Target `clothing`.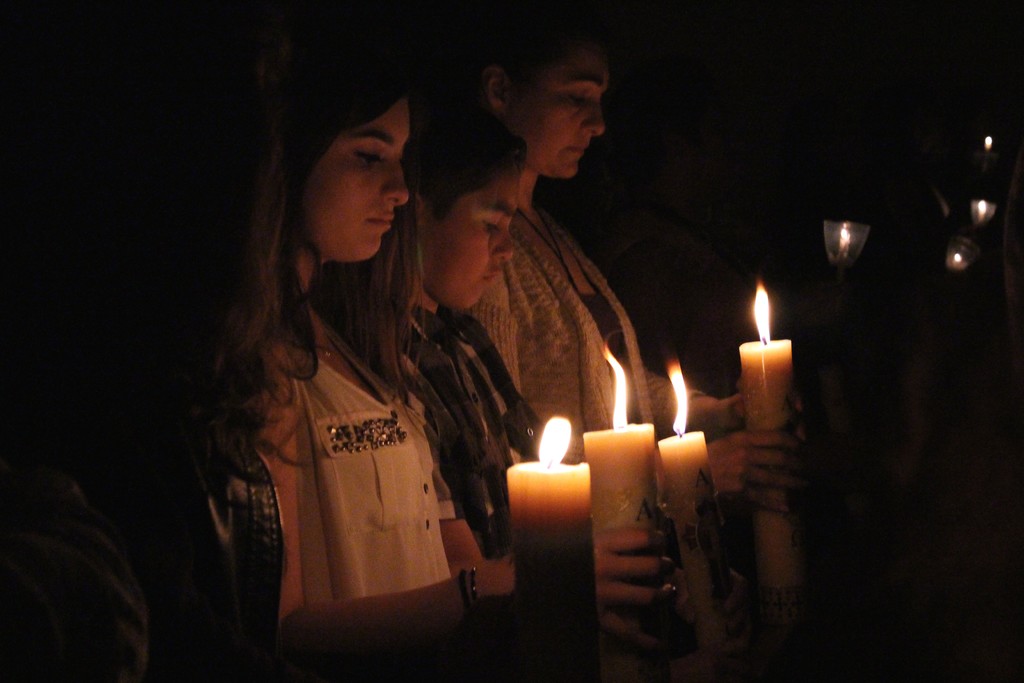
Target region: select_region(450, 210, 741, 458).
